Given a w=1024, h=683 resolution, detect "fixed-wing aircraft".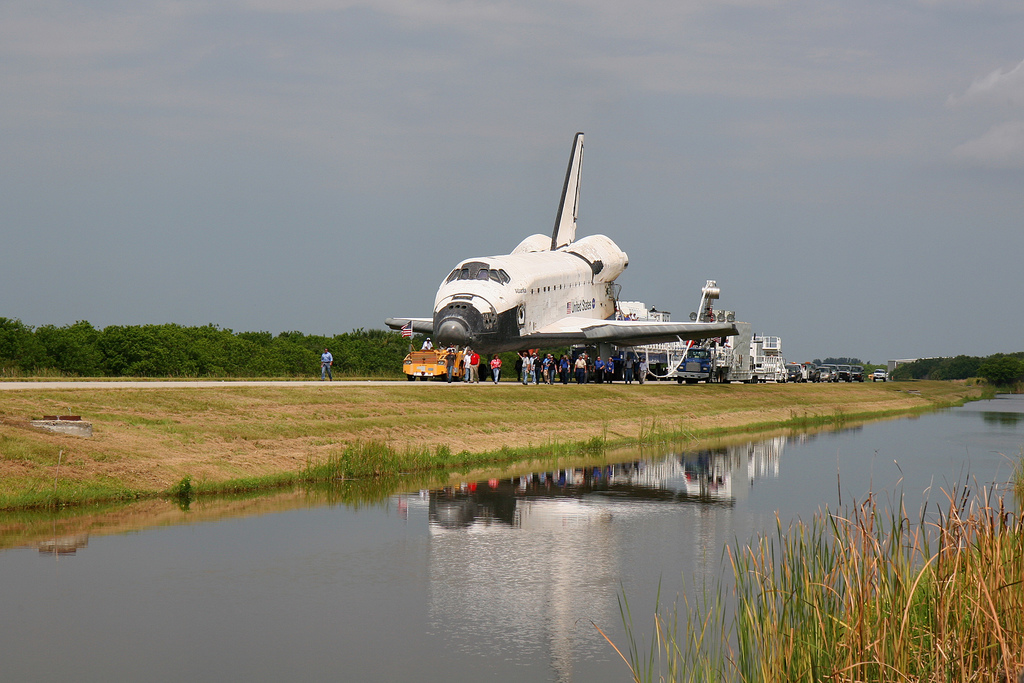
region(385, 129, 750, 379).
